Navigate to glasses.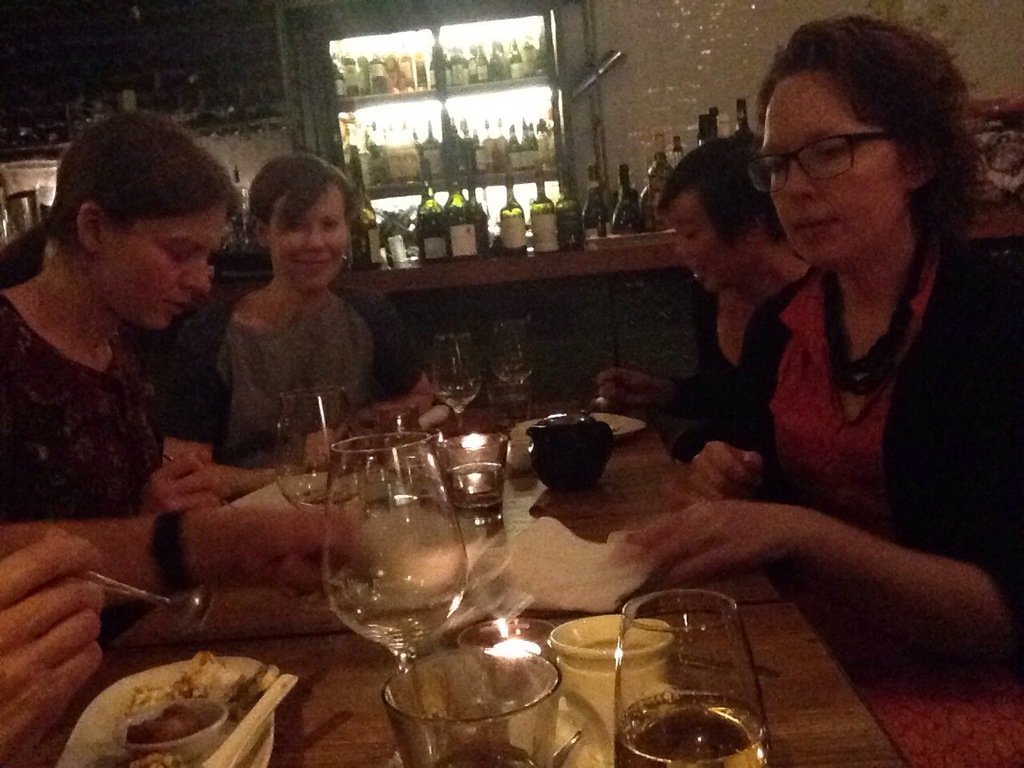
Navigation target: (left=765, top=115, right=907, bottom=182).
